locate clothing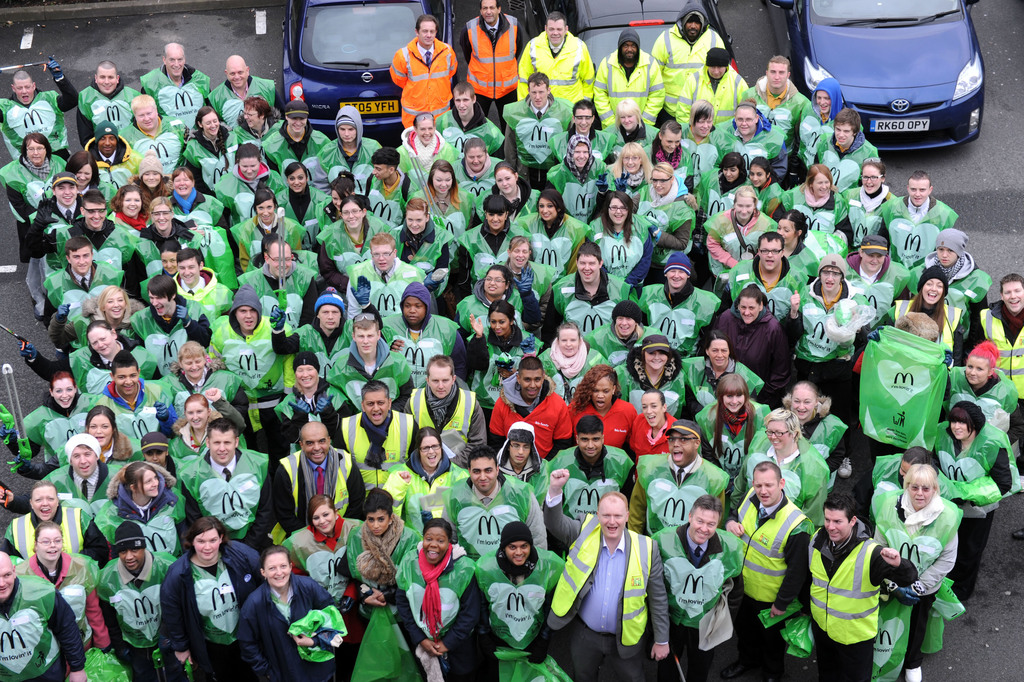
left=112, top=378, right=163, bottom=448
